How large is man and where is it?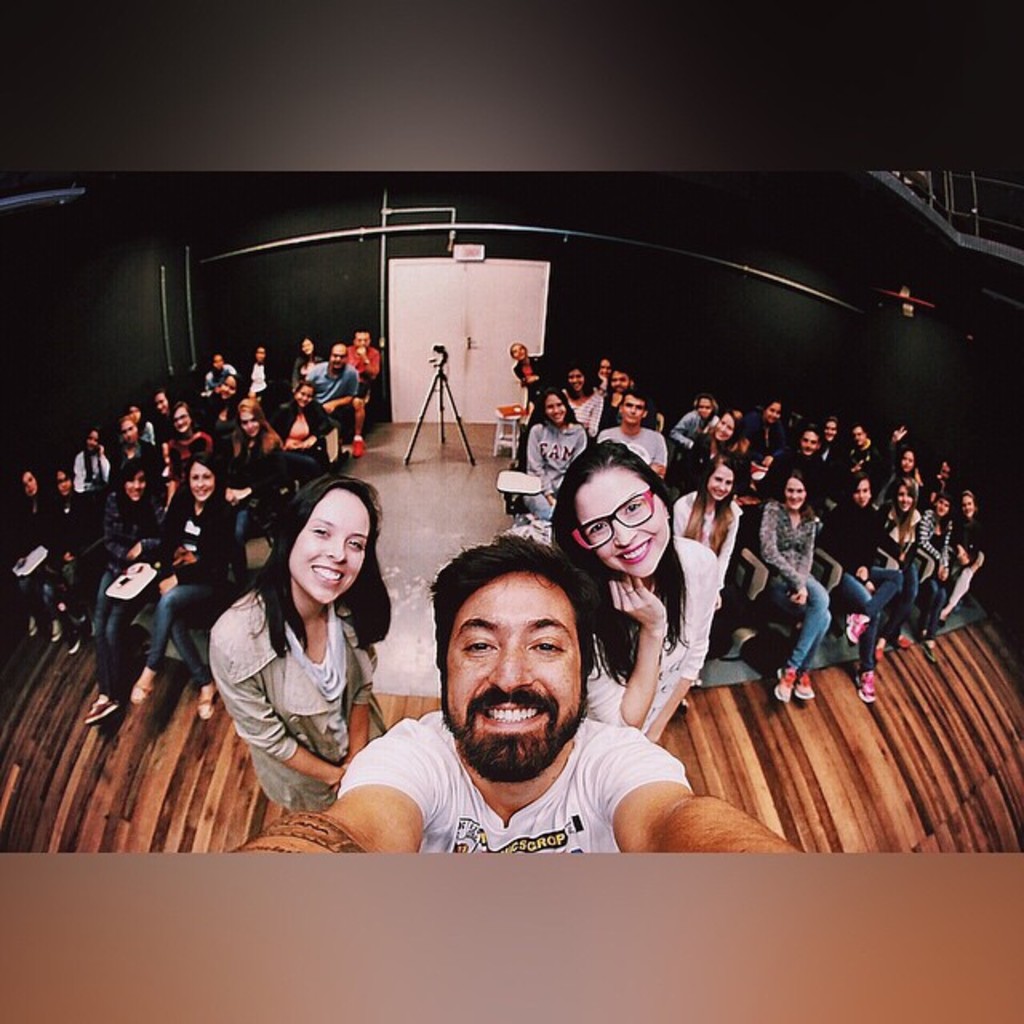
Bounding box: [left=237, top=531, right=794, bottom=856].
